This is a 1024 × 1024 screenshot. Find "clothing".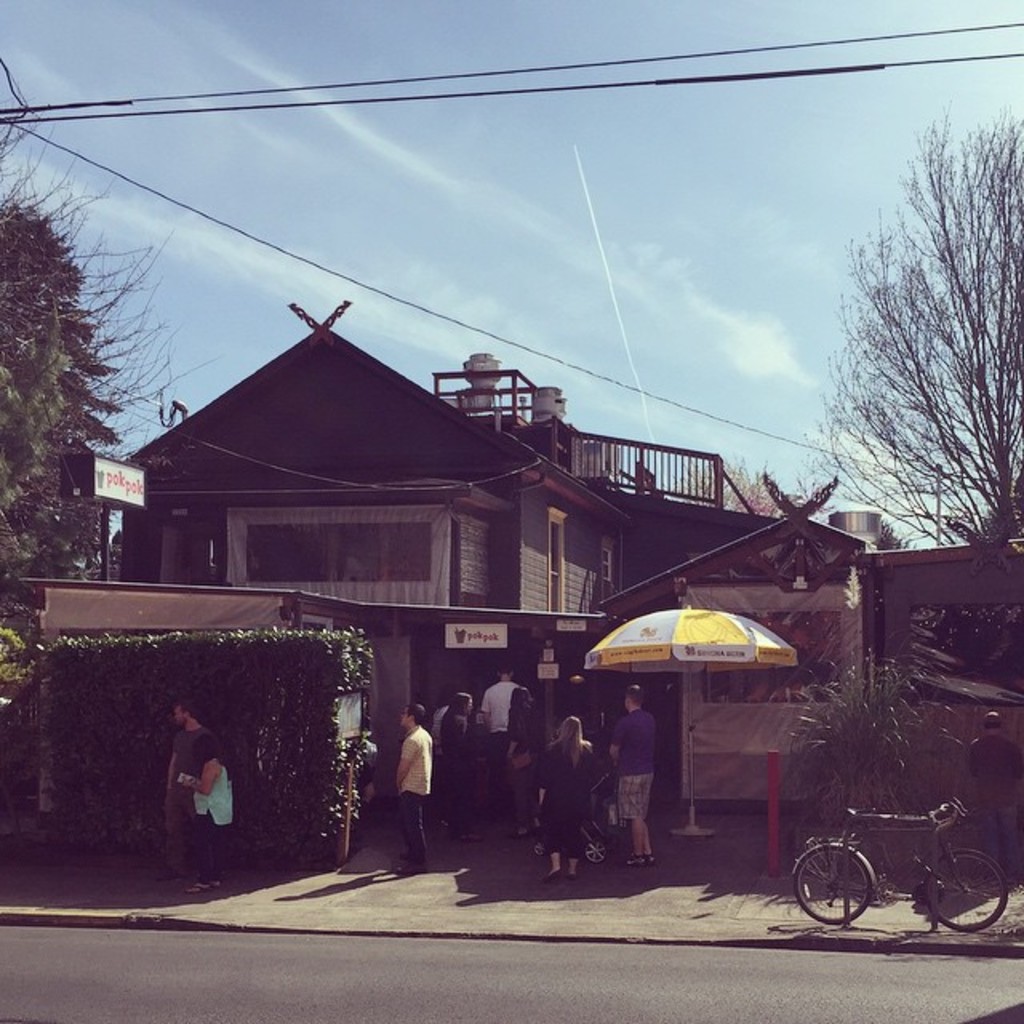
Bounding box: 445,717,466,829.
